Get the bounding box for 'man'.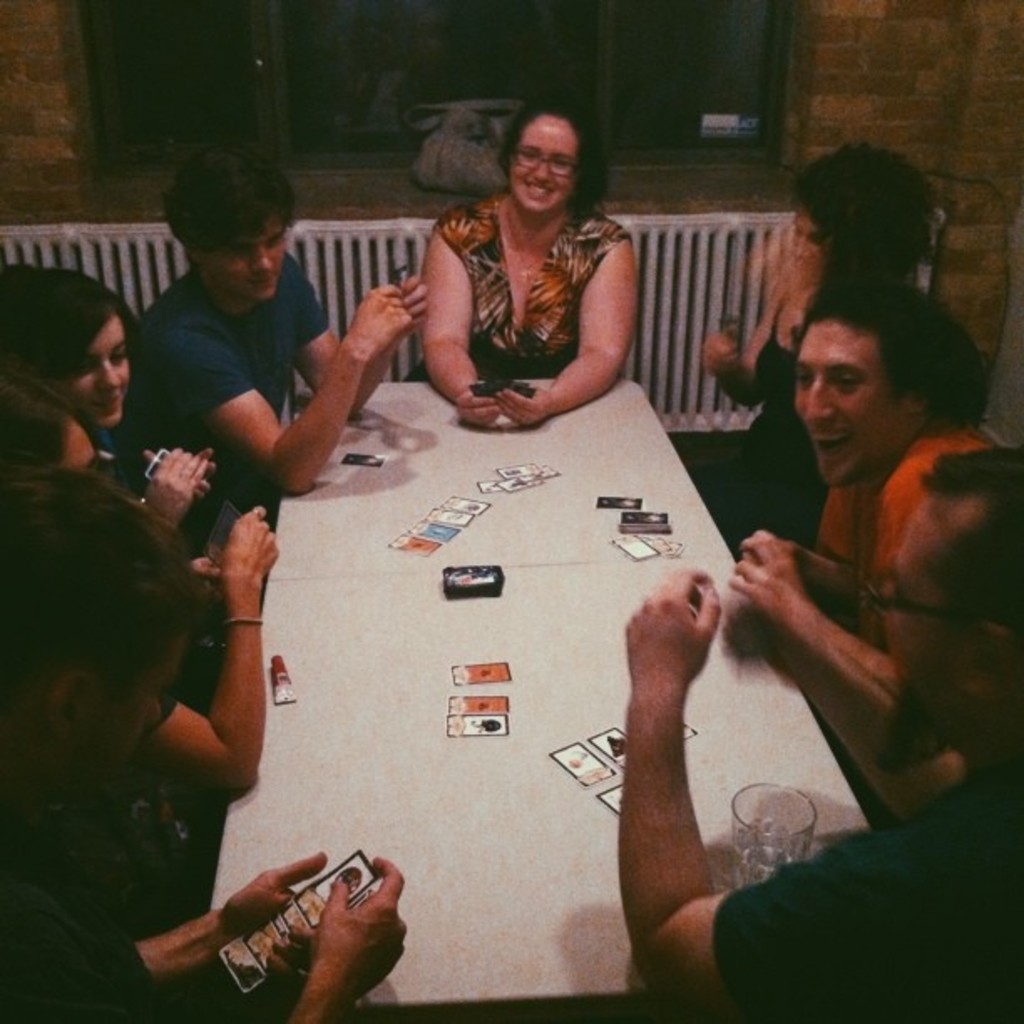
bbox=[87, 166, 408, 594].
